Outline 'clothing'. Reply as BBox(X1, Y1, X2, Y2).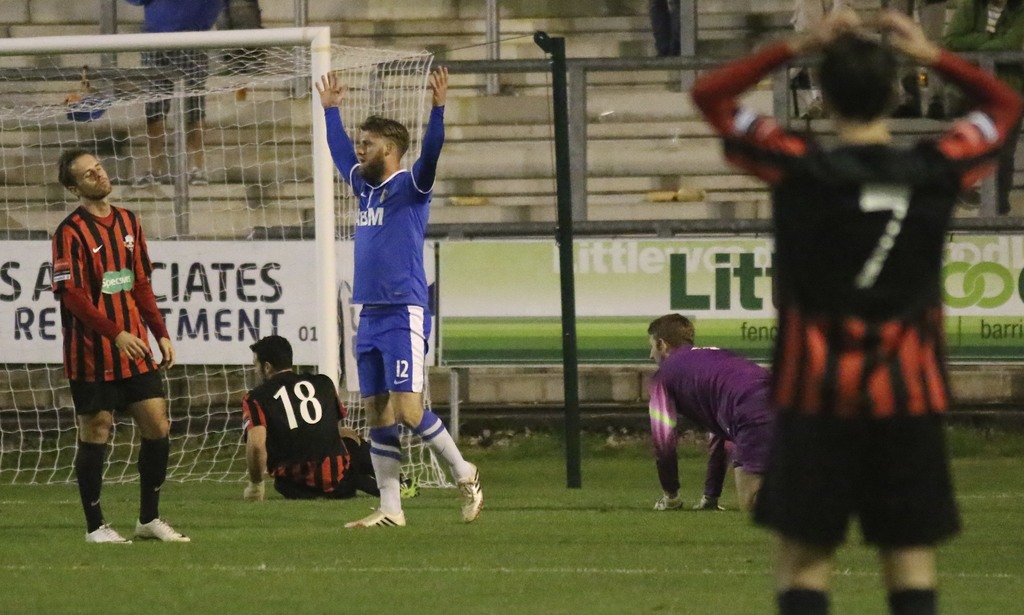
BBox(317, 95, 447, 402).
